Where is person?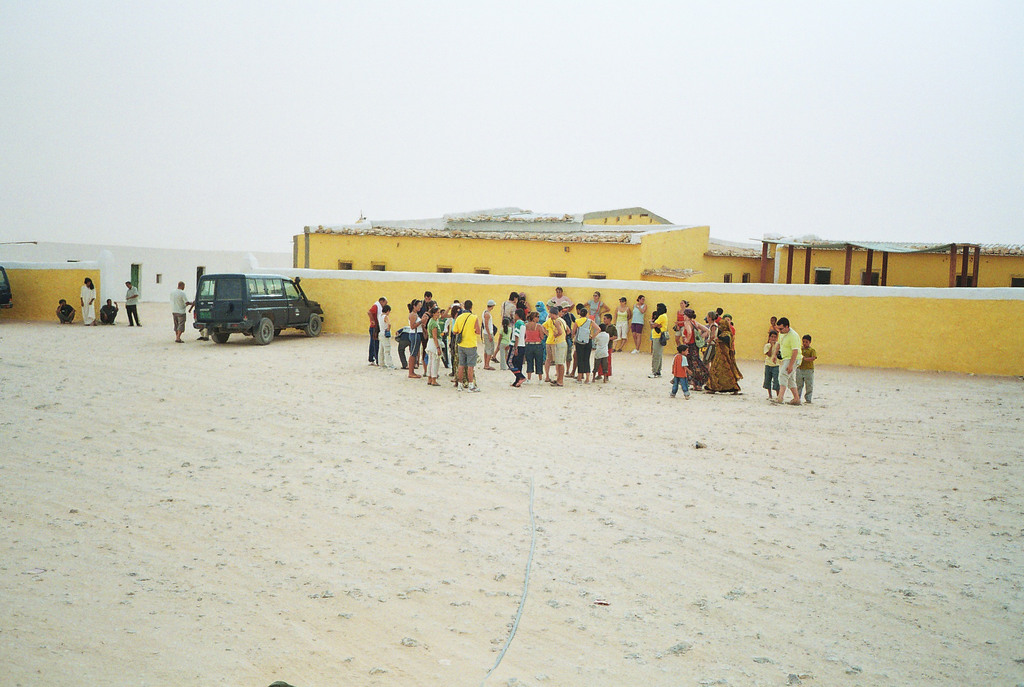
detection(56, 299, 73, 324).
